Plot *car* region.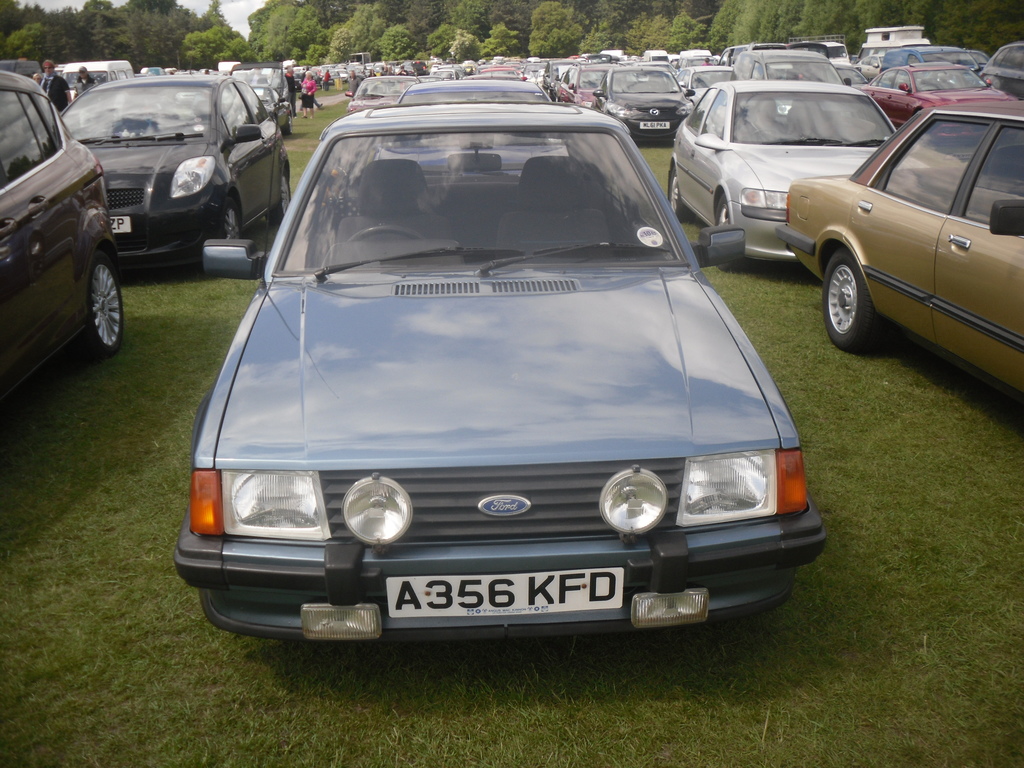
Plotted at box(172, 91, 810, 661).
